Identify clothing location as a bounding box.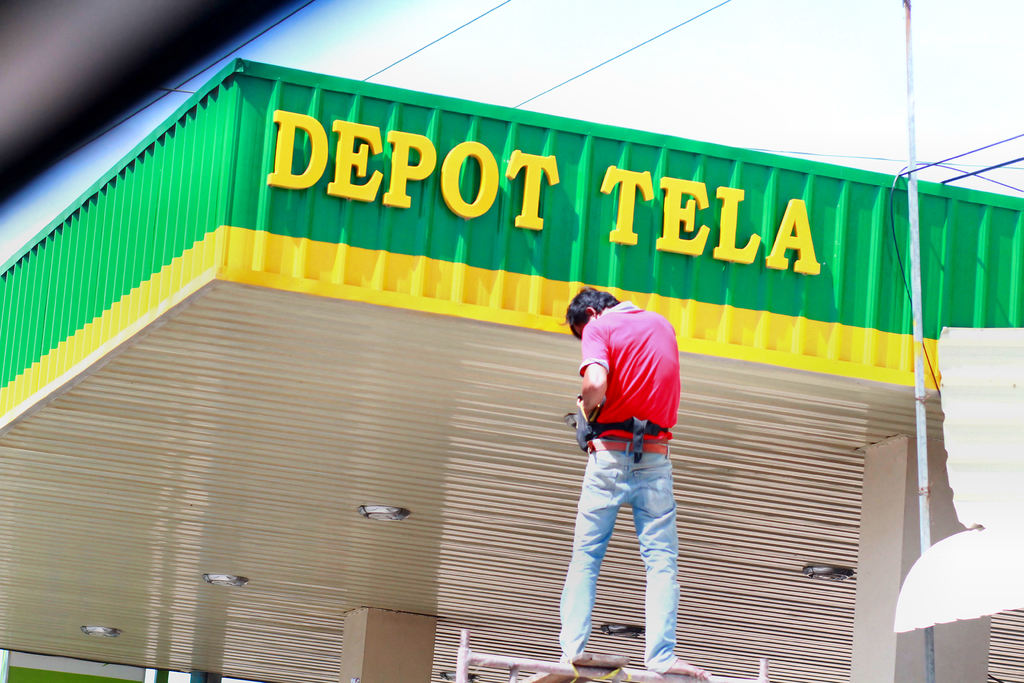
x1=560 y1=301 x2=680 y2=667.
